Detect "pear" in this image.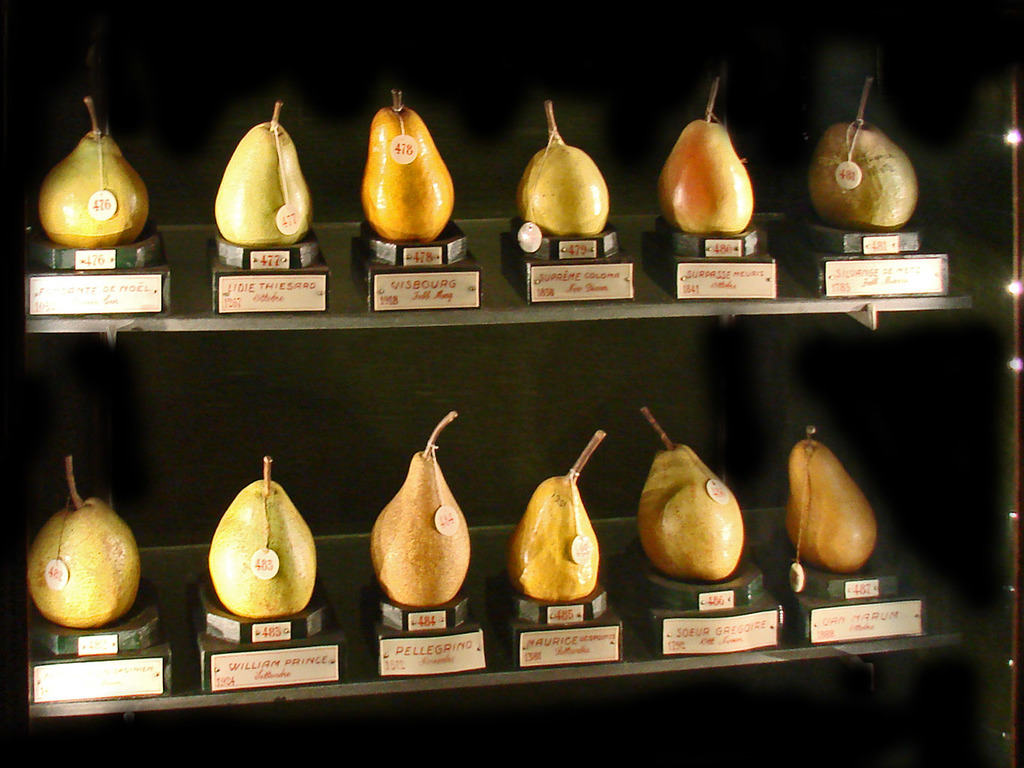
Detection: [left=213, top=102, right=311, bottom=248].
